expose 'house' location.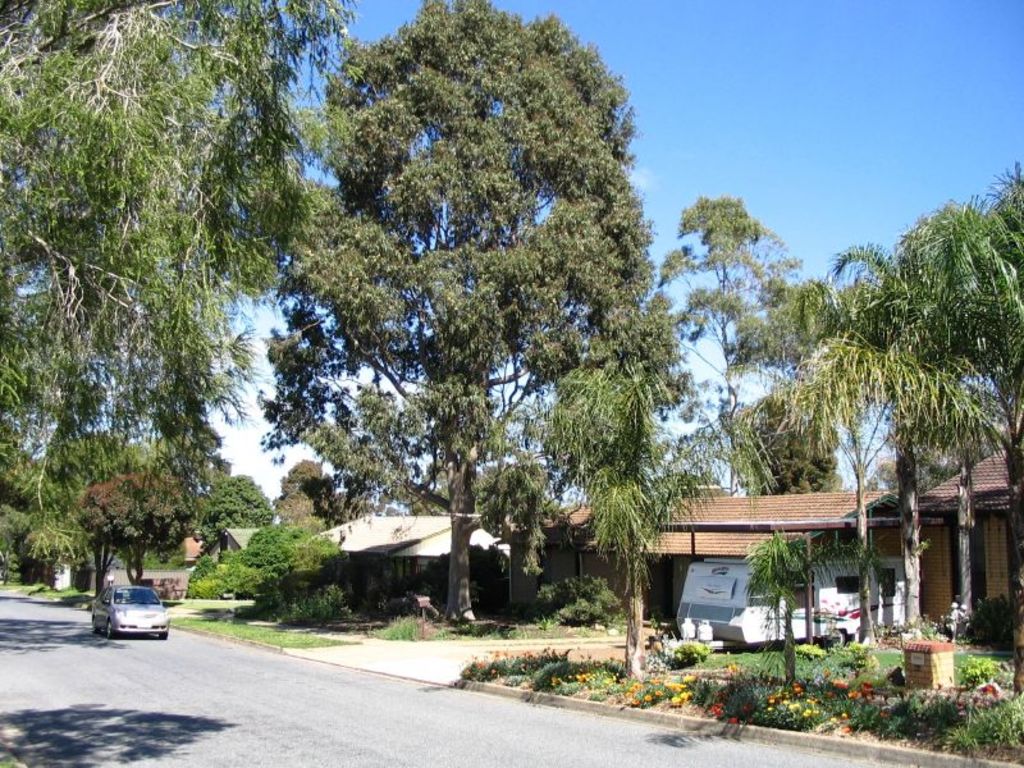
Exposed at {"x1": 38, "y1": 470, "x2": 238, "y2": 628}.
